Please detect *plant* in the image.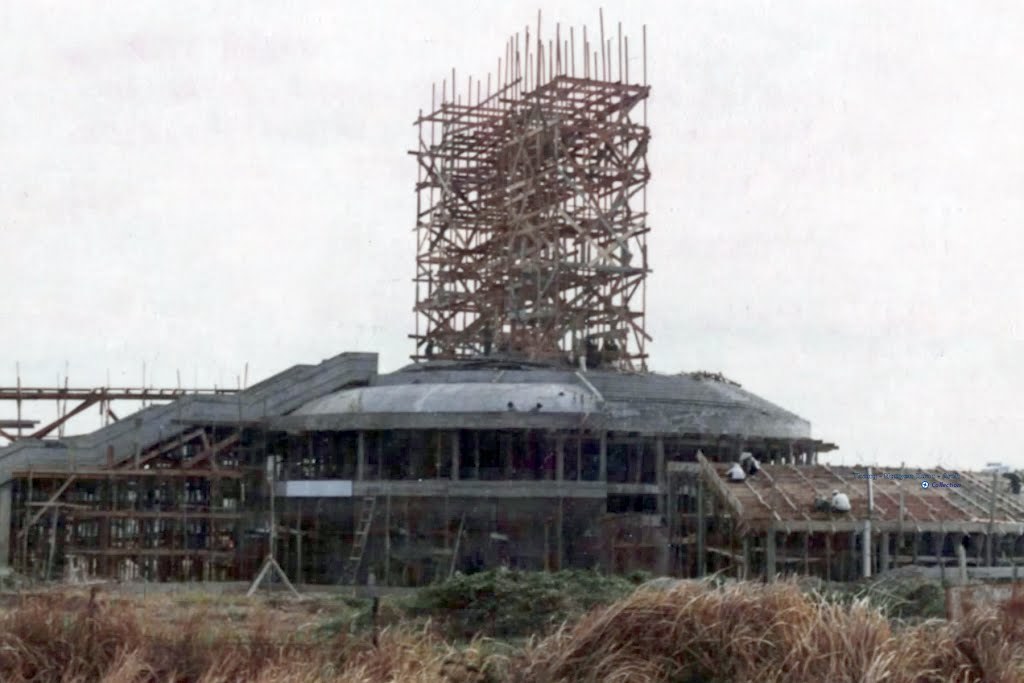
(x1=312, y1=564, x2=668, y2=667).
